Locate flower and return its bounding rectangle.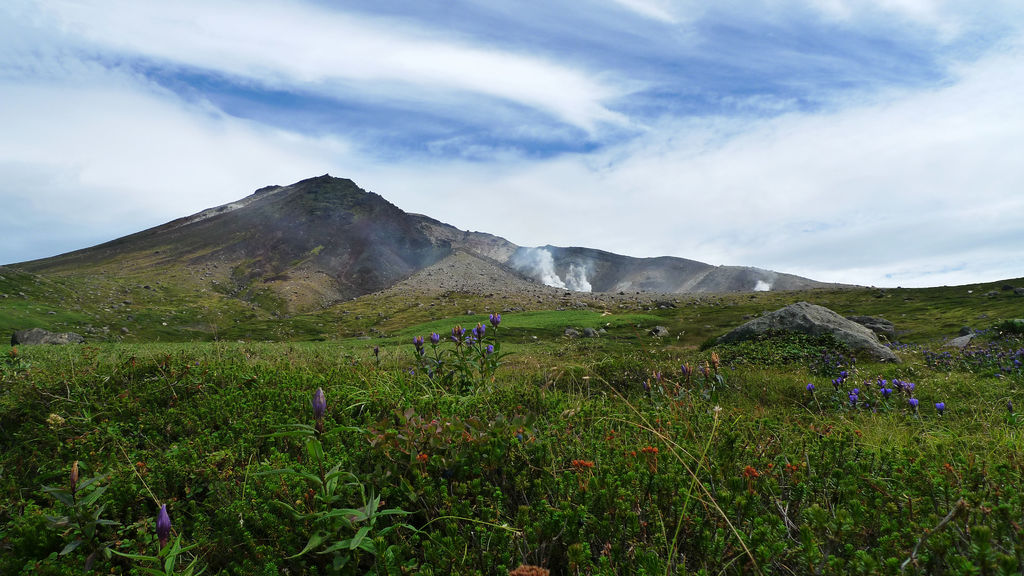
(left=572, top=459, right=593, bottom=465).
